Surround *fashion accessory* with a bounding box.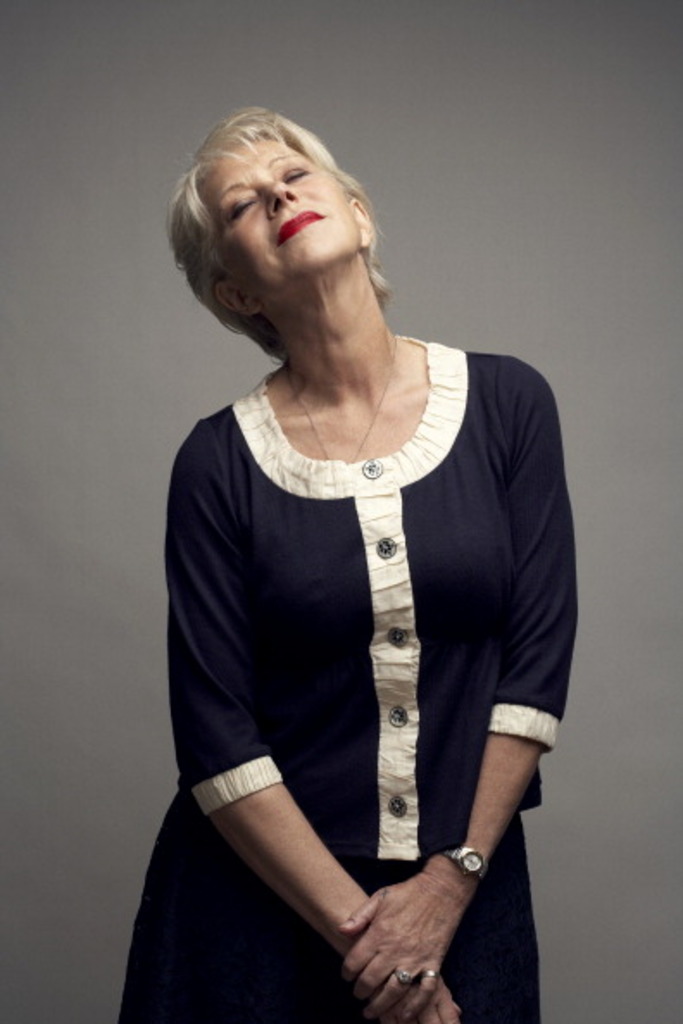
bbox(291, 347, 397, 455).
